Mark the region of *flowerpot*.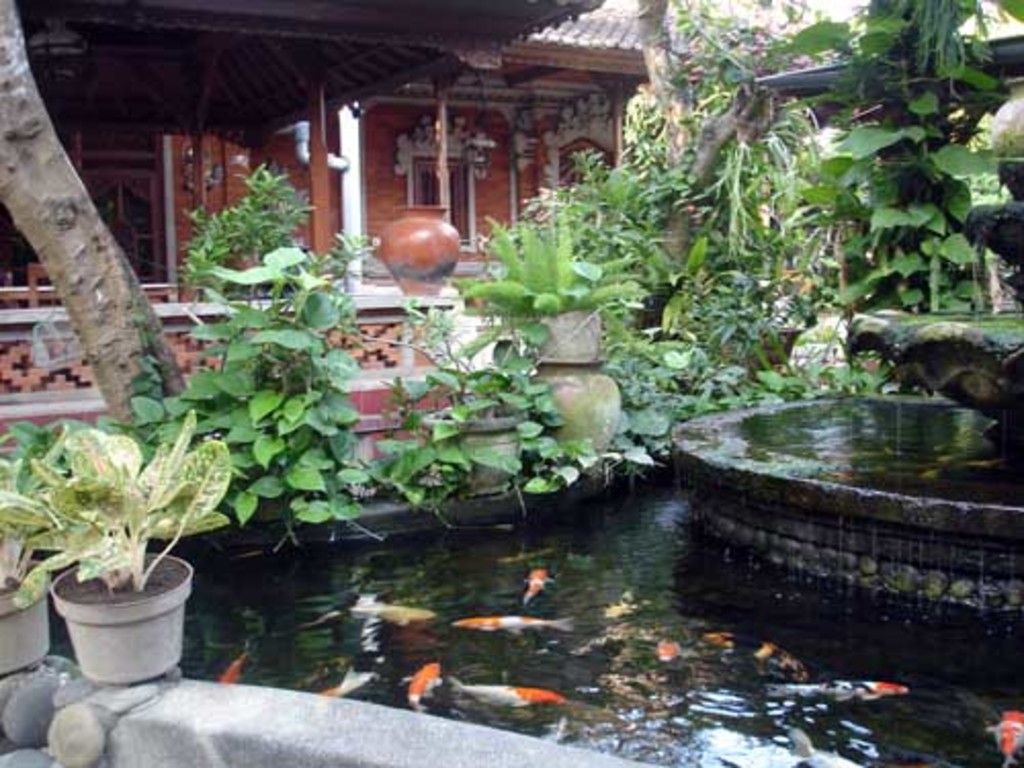
Region: crop(45, 553, 178, 698).
